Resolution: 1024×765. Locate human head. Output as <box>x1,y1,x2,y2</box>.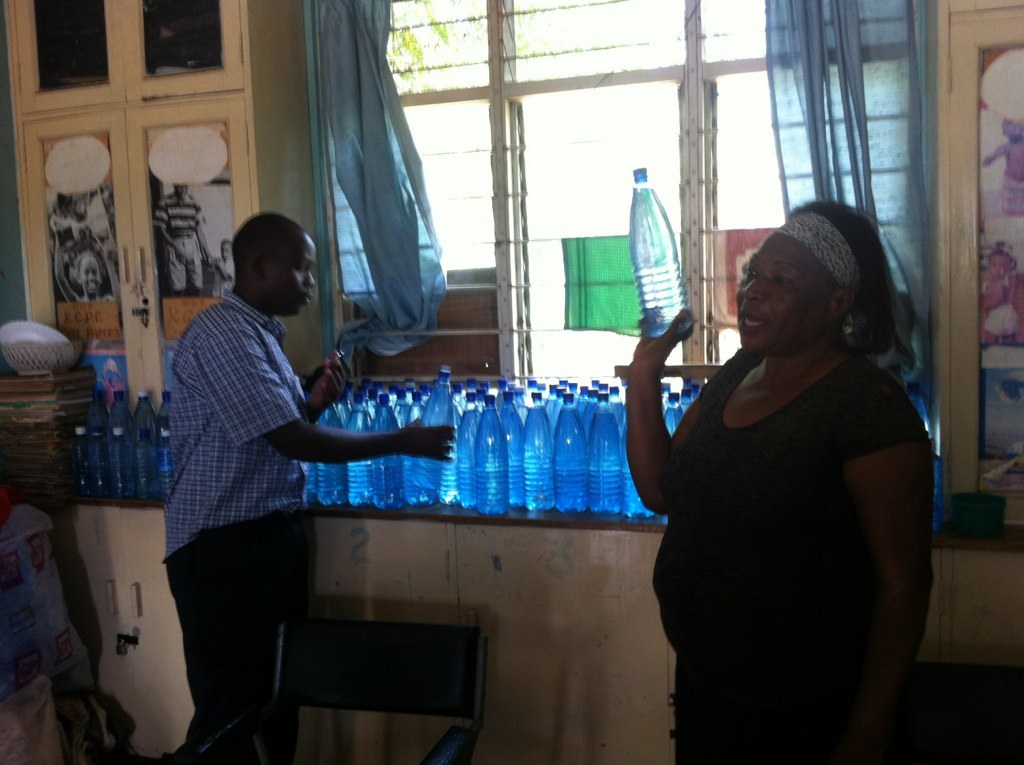
<box>230,210,315,318</box>.
